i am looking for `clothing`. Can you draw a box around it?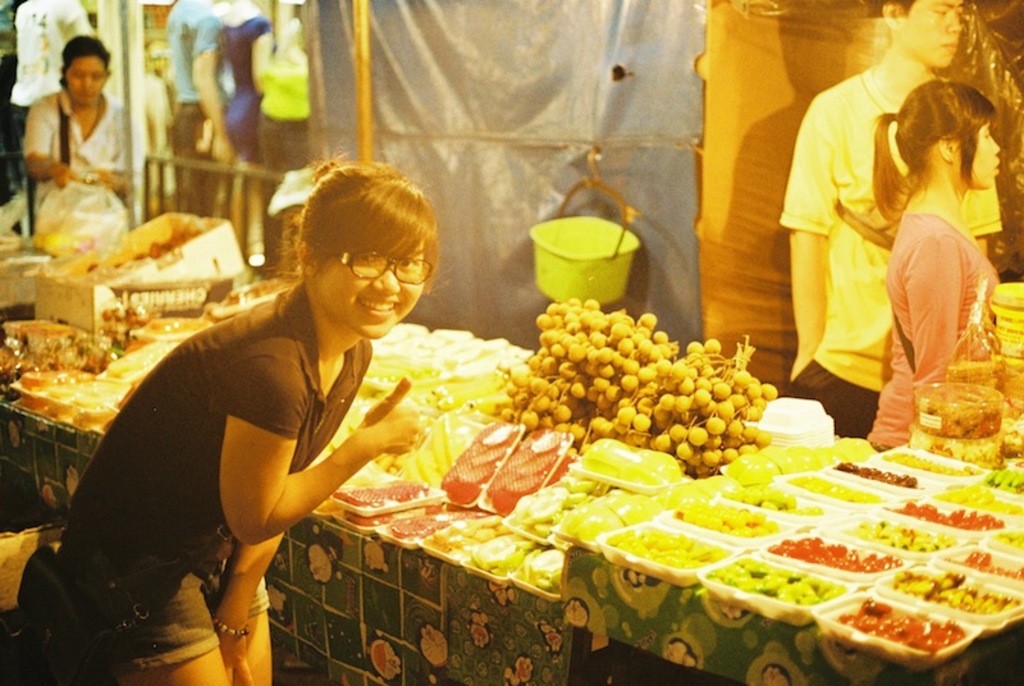
Sure, the bounding box is (165, 0, 250, 218).
